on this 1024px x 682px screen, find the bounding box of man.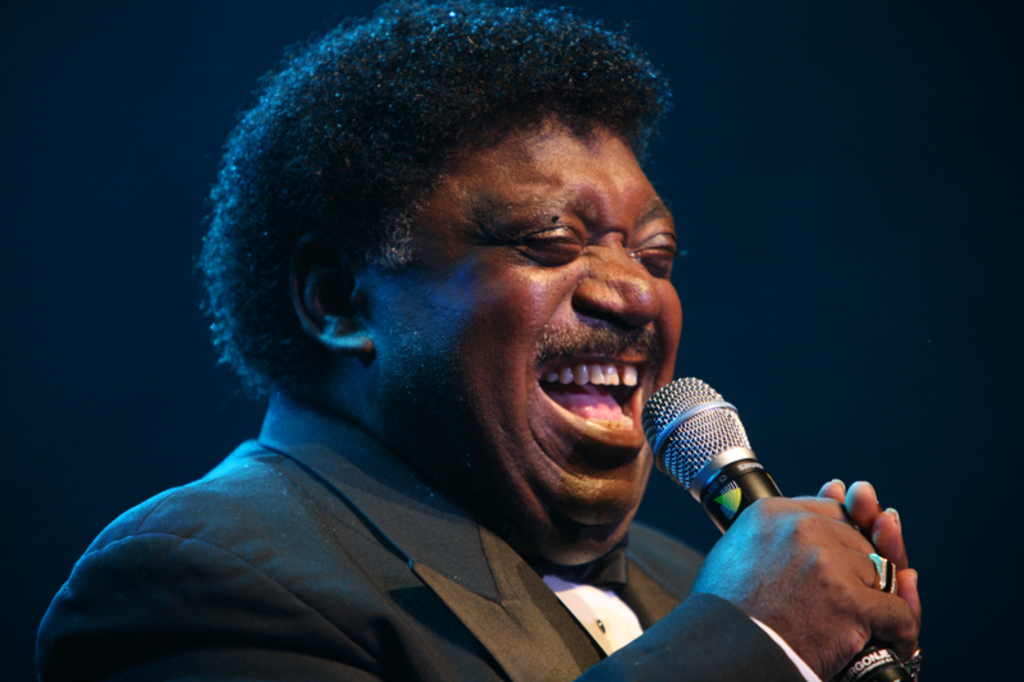
Bounding box: (37, 0, 923, 681).
